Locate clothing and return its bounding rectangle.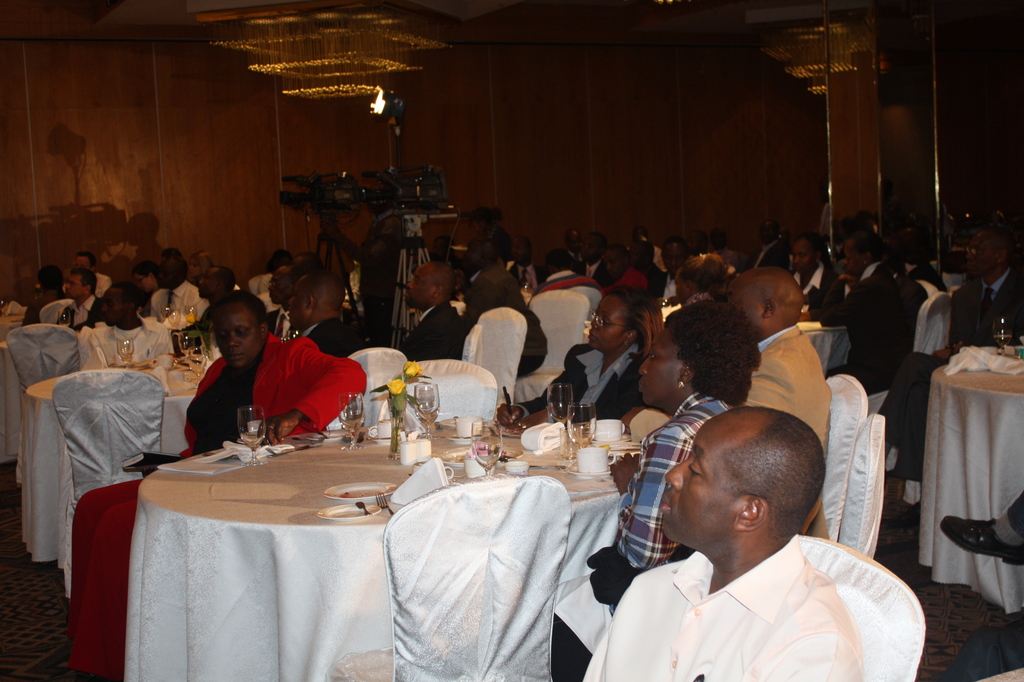
[903,269,1022,485].
